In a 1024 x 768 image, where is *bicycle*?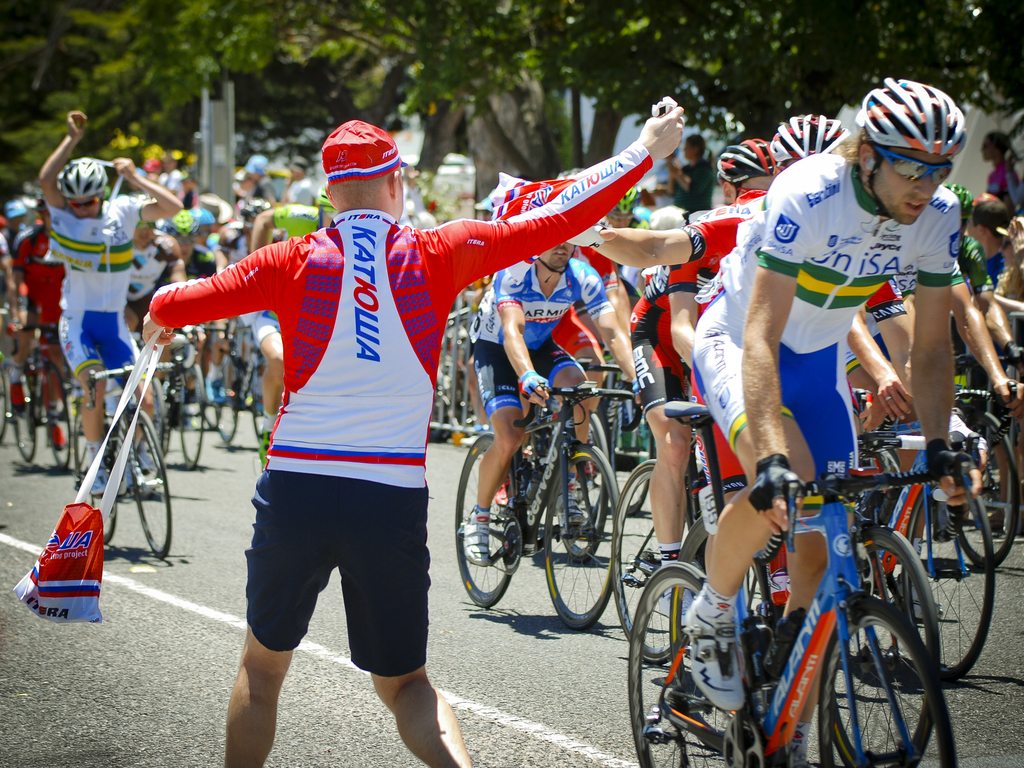
x1=892 y1=356 x2=1023 y2=552.
